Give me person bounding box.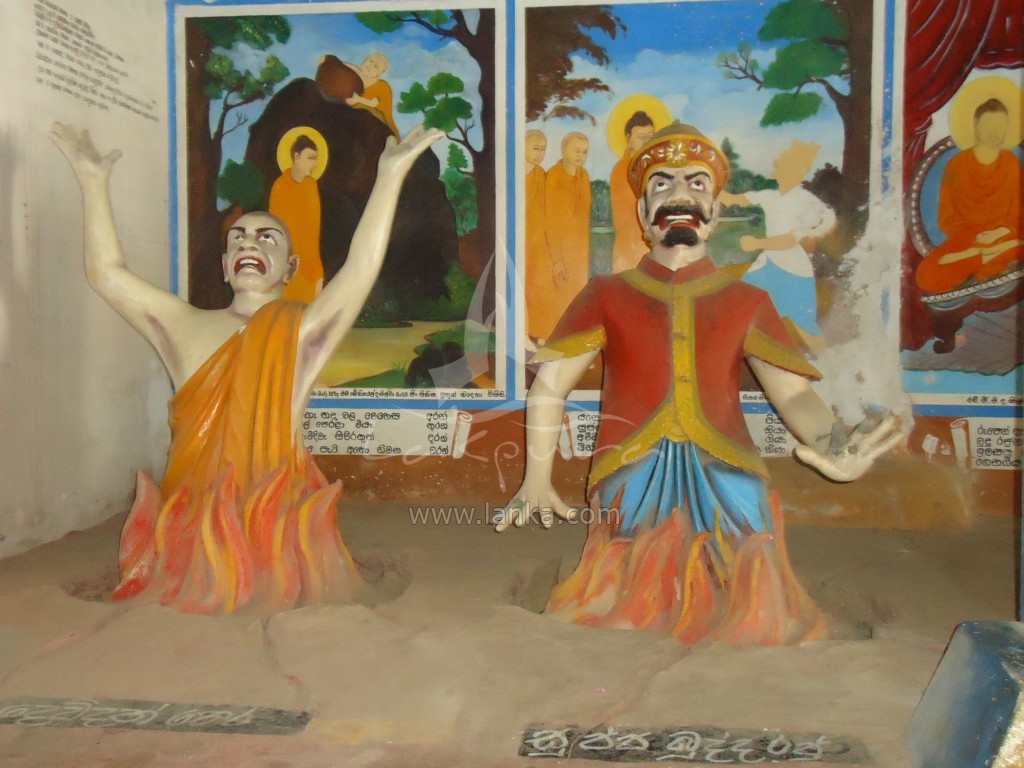
[911,100,1022,299].
